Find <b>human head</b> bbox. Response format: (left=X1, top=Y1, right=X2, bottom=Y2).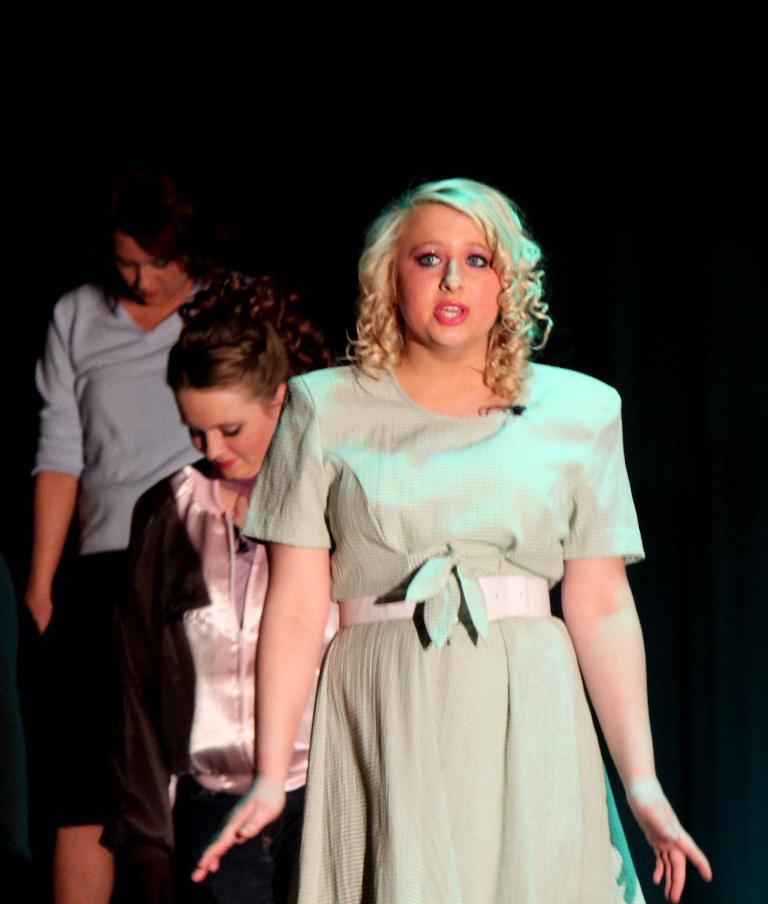
(left=170, top=297, right=288, bottom=485).
